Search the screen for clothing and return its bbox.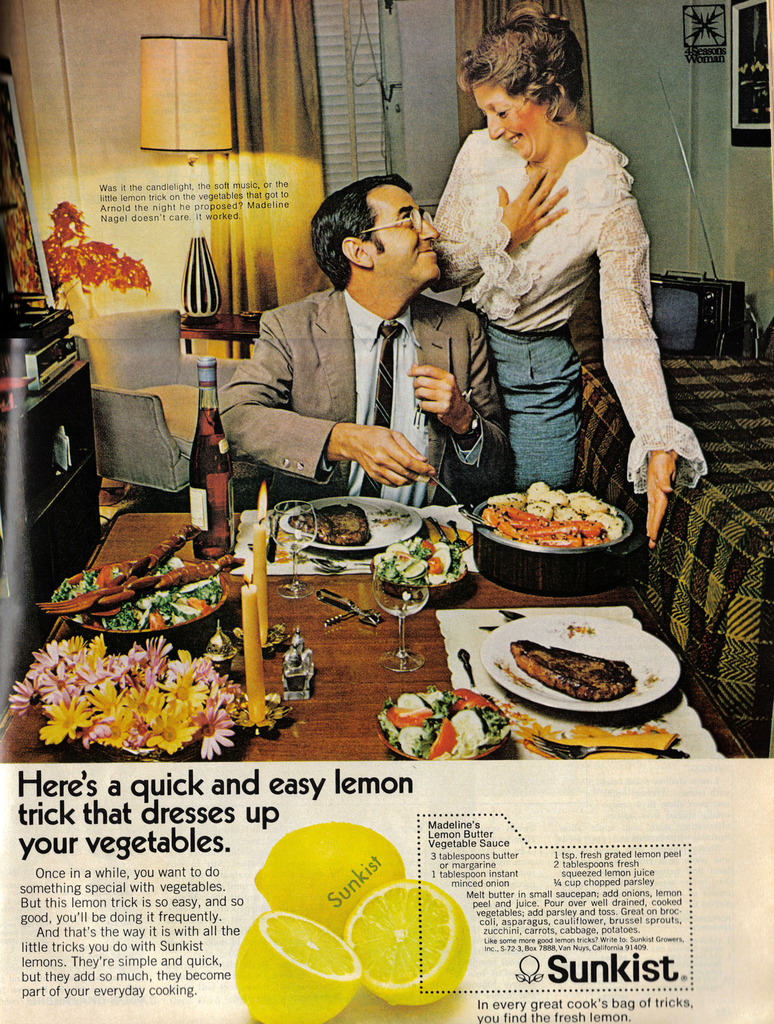
Found: 444, 81, 661, 500.
